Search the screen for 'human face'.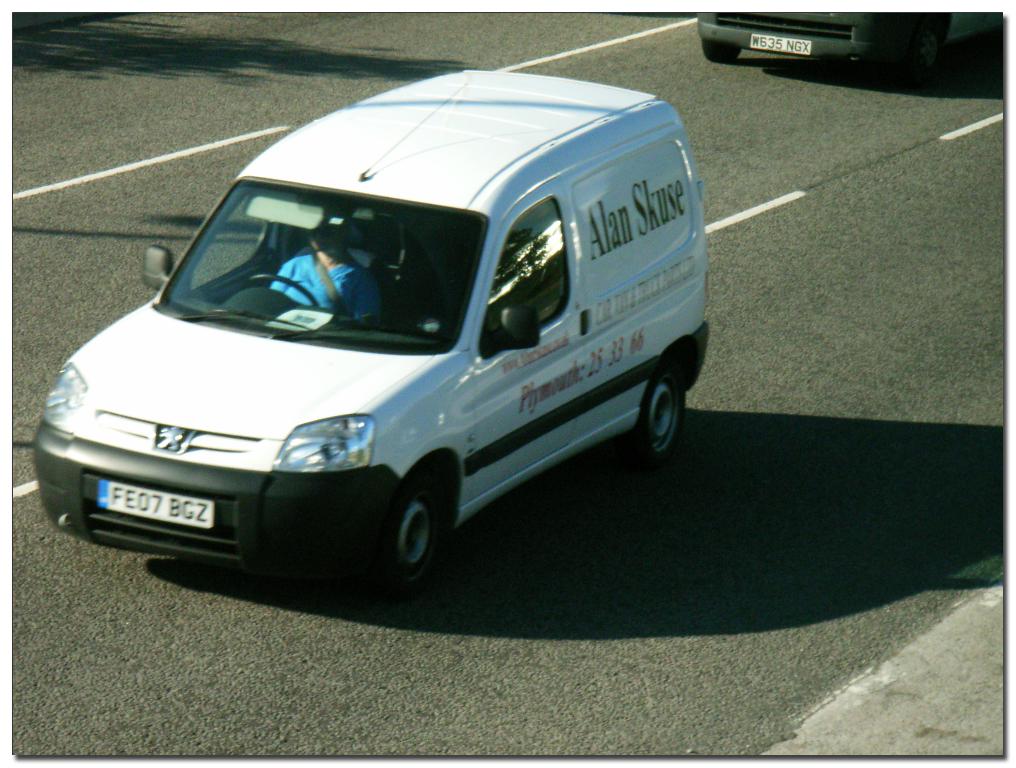
Found at rect(303, 219, 338, 252).
